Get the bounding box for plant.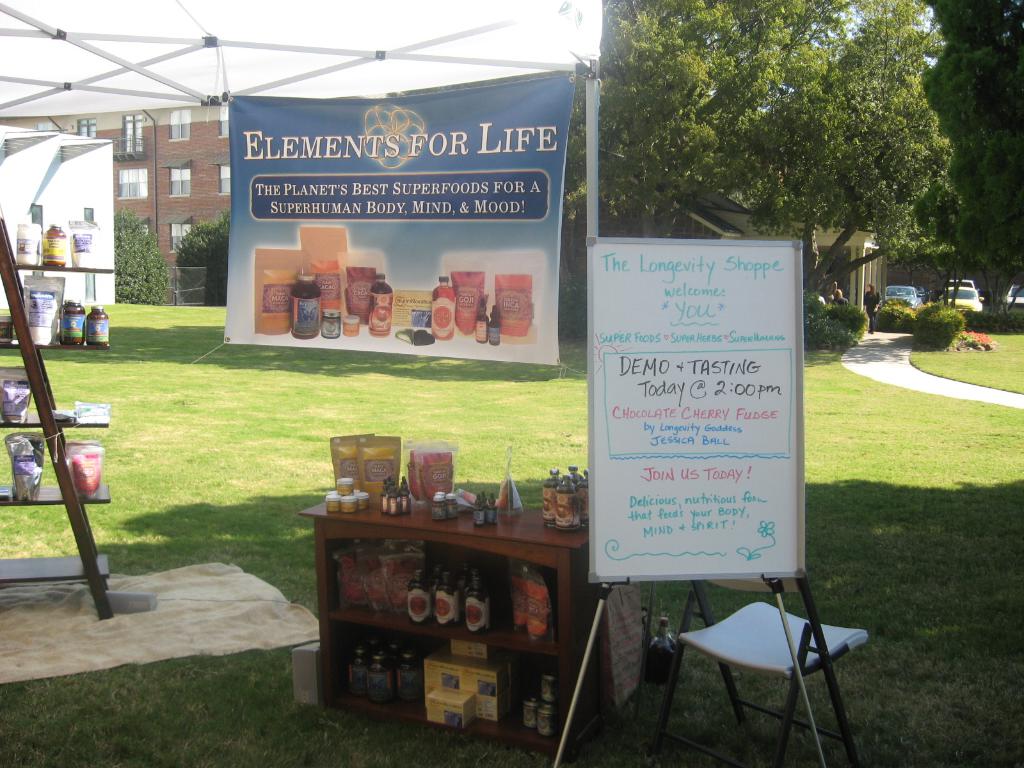
Rect(801, 284, 865, 351).
